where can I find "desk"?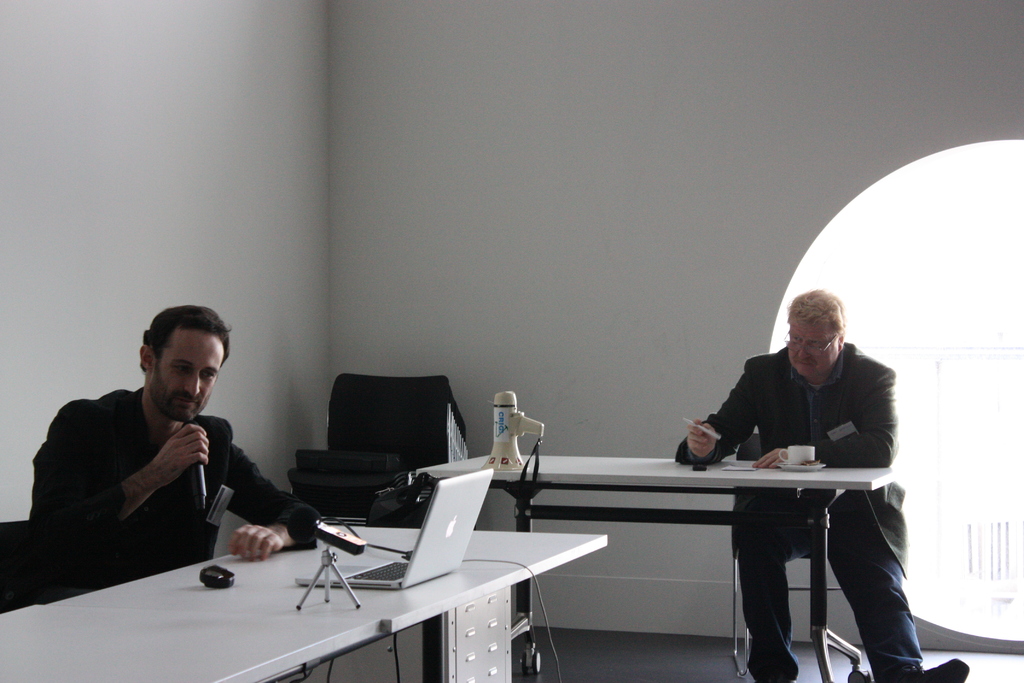
You can find it at {"x1": 0, "y1": 519, "x2": 609, "y2": 682}.
